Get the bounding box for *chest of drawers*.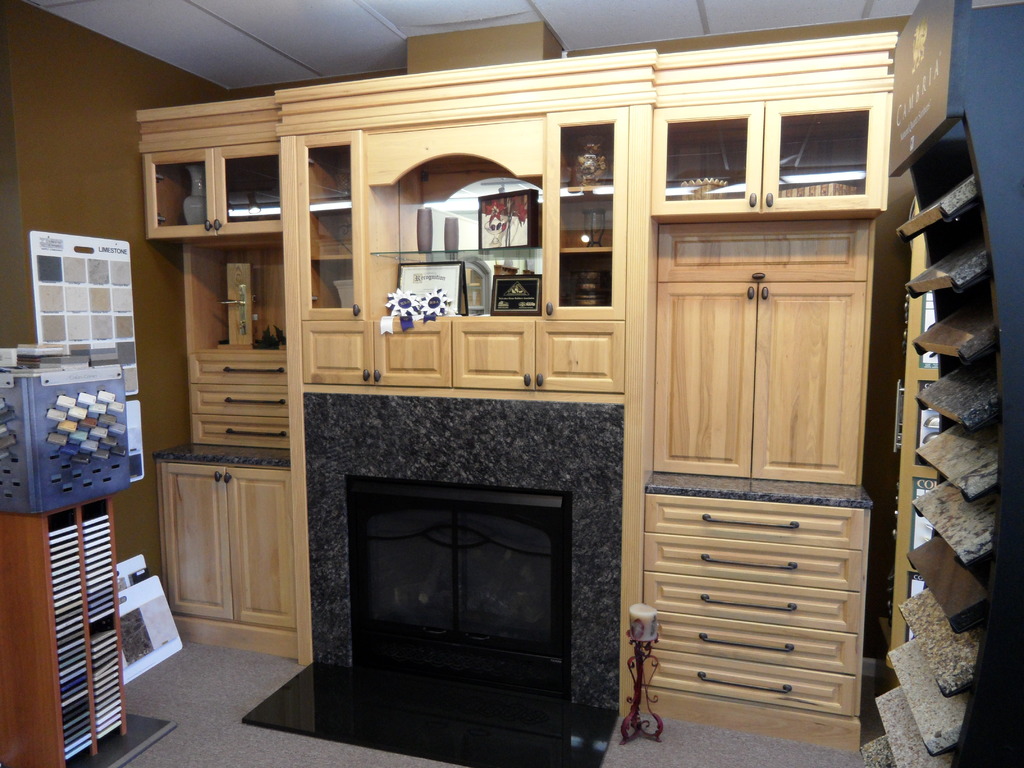
{"left": 646, "top": 221, "right": 877, "bottom": 485}.
